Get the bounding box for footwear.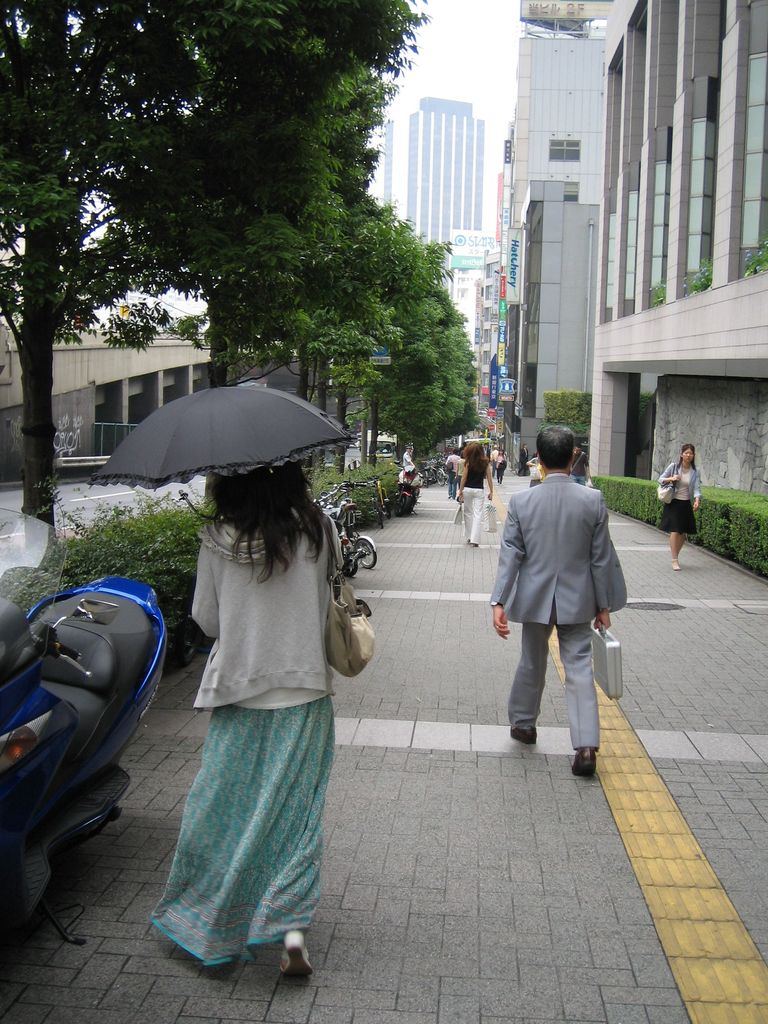
locate(570, 749, 588, 777).
